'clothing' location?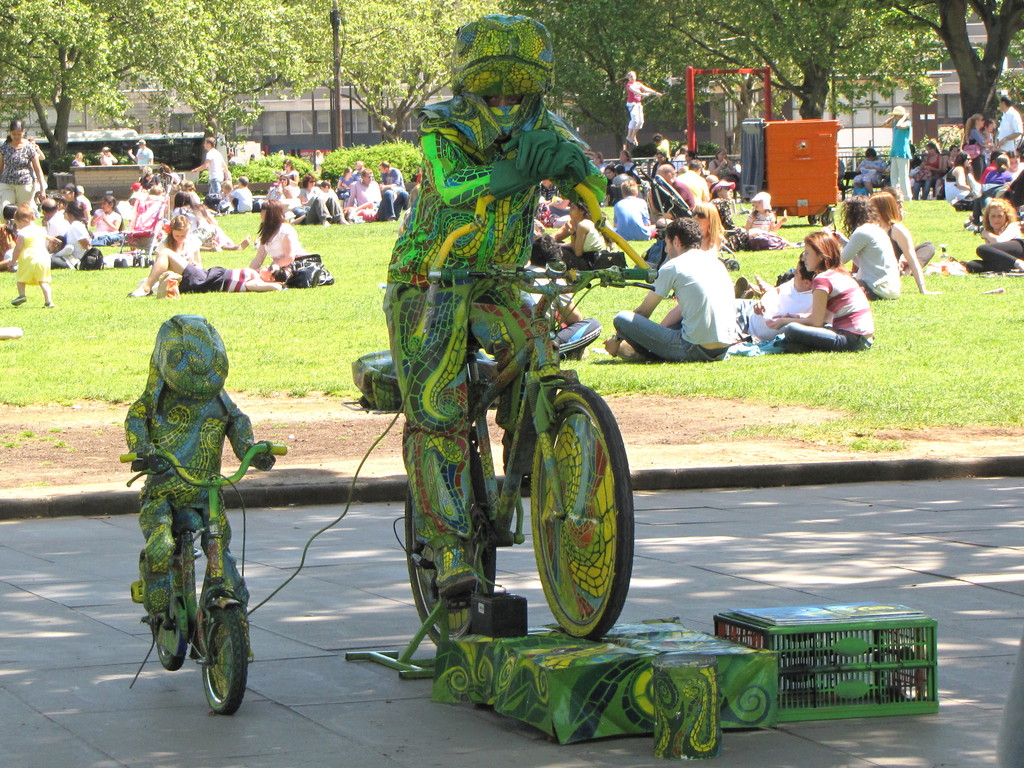
624,74,646,130
